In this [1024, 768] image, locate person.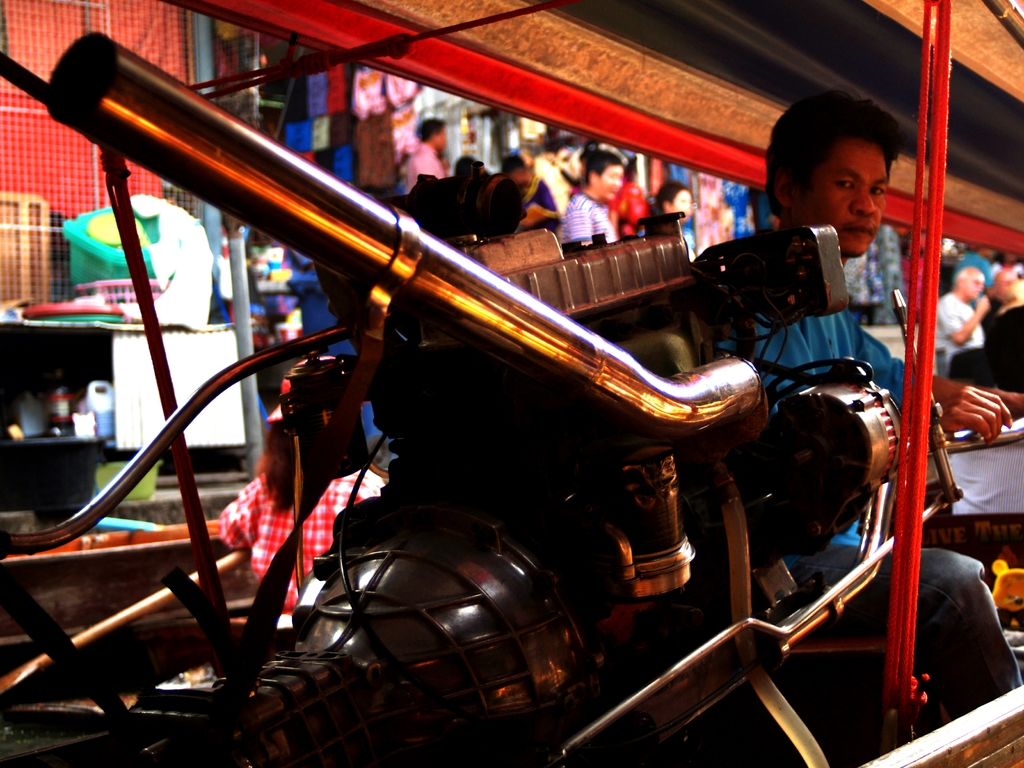
Bounding box: crop(515, 147, 562, 237).
